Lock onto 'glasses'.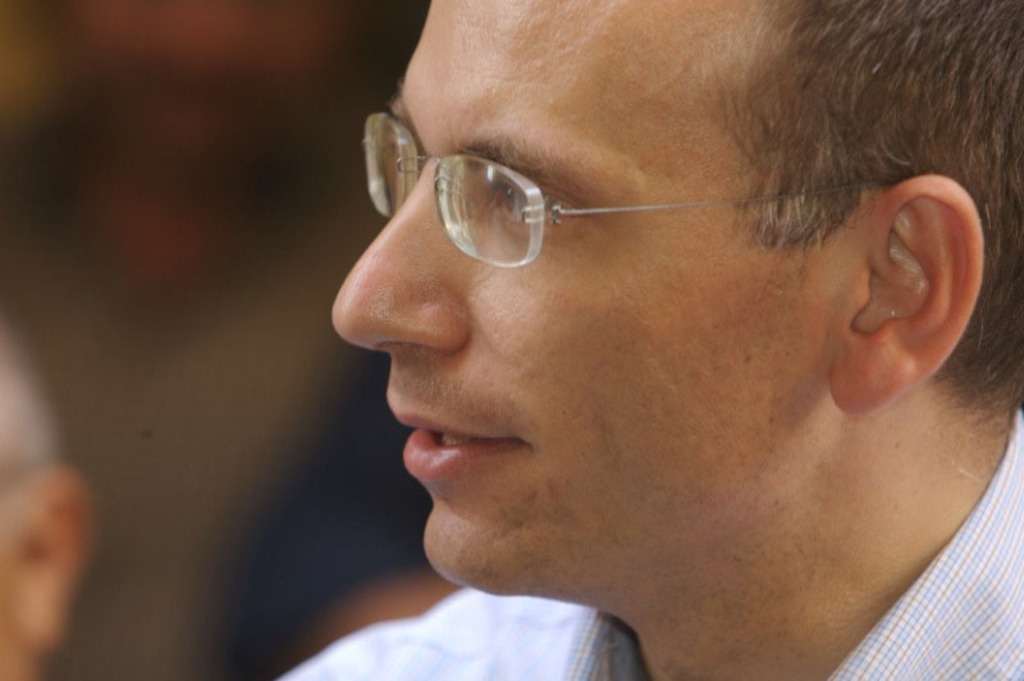
Locked: [x1=351, y1=110, x2=959, y2=276].
